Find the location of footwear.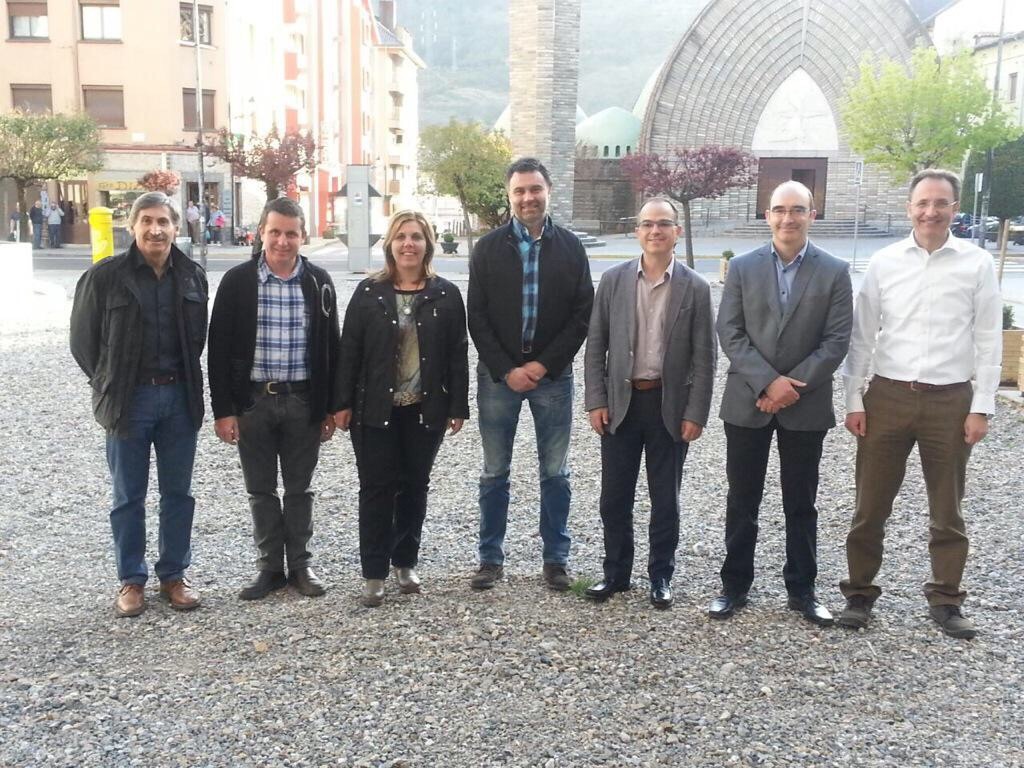
Location: {"left": 472, "top": 562, "right": 500, "bottom": 589}.
